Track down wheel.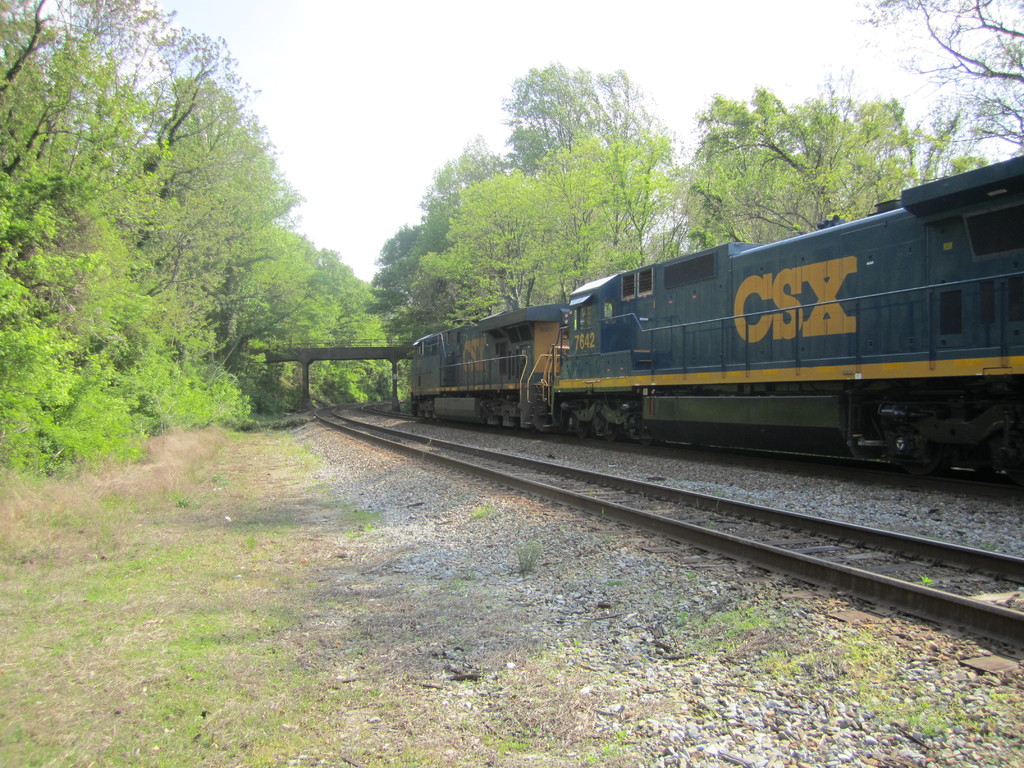
Tracked to detection(971, 428, 1023, 480).
